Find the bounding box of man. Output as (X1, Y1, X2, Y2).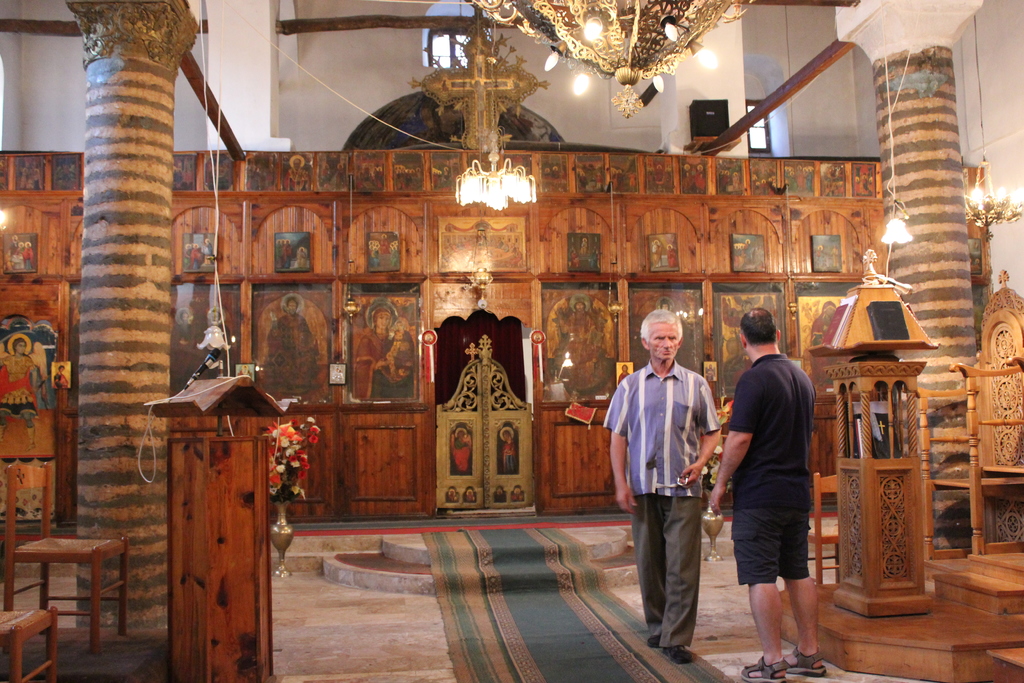
(602, 304, 725, 667).
